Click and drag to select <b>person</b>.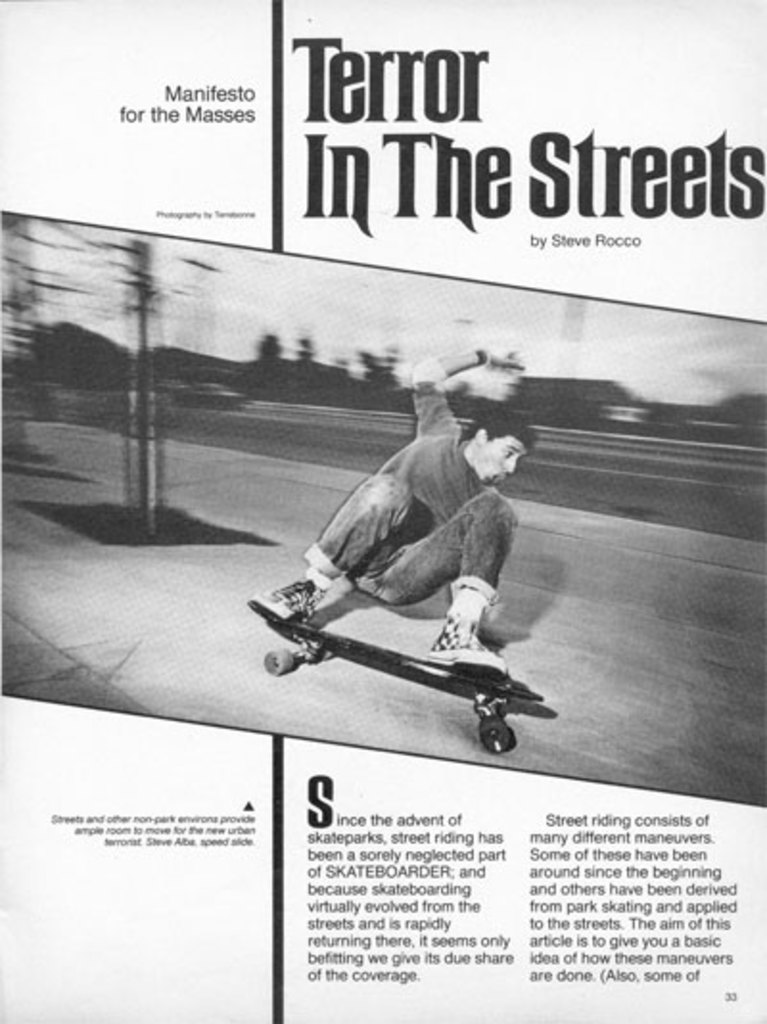
Selection: <bbox>274, 347, 518, 681</bbox>.
